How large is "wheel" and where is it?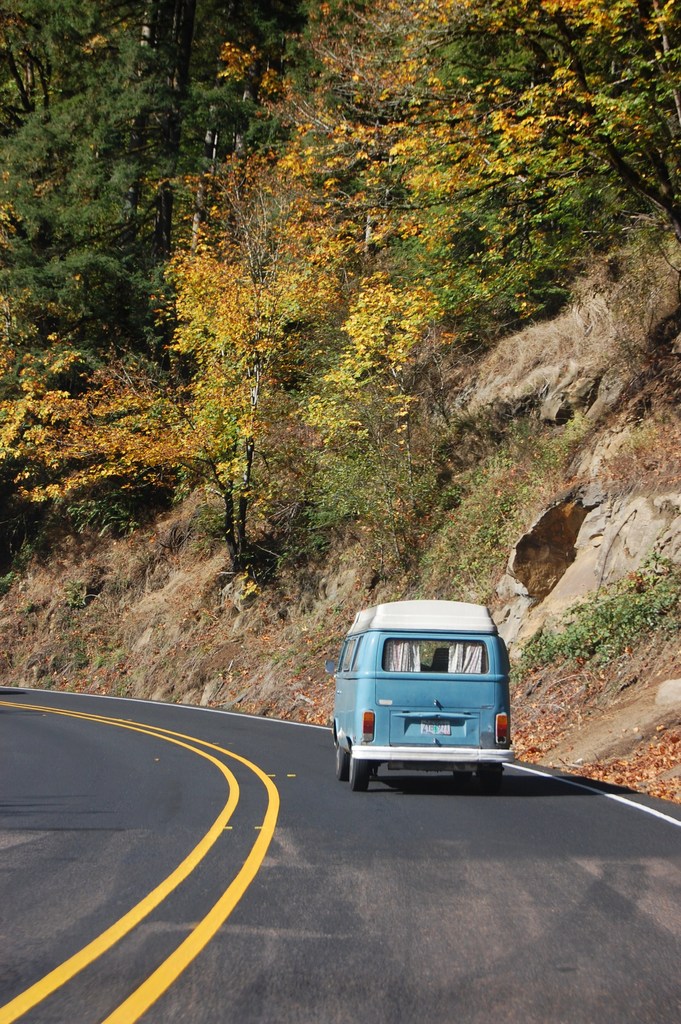
Bounding box: crop(346, 751, 373, 792).
